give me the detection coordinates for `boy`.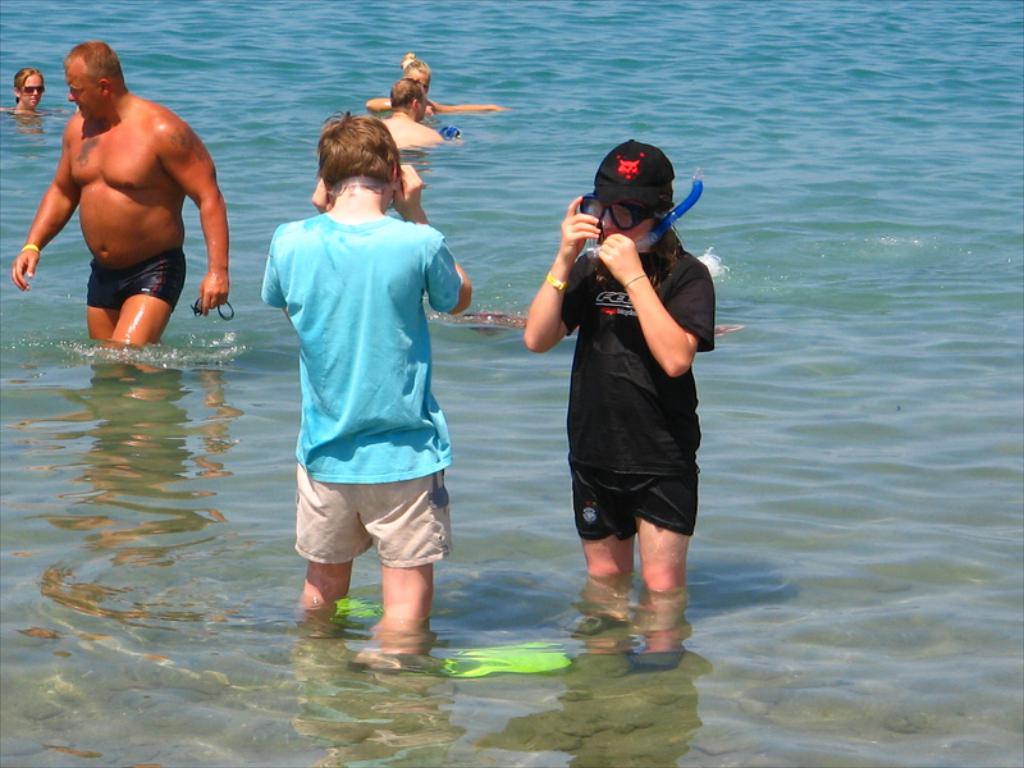
bbox(260, 111, 474, 626).
